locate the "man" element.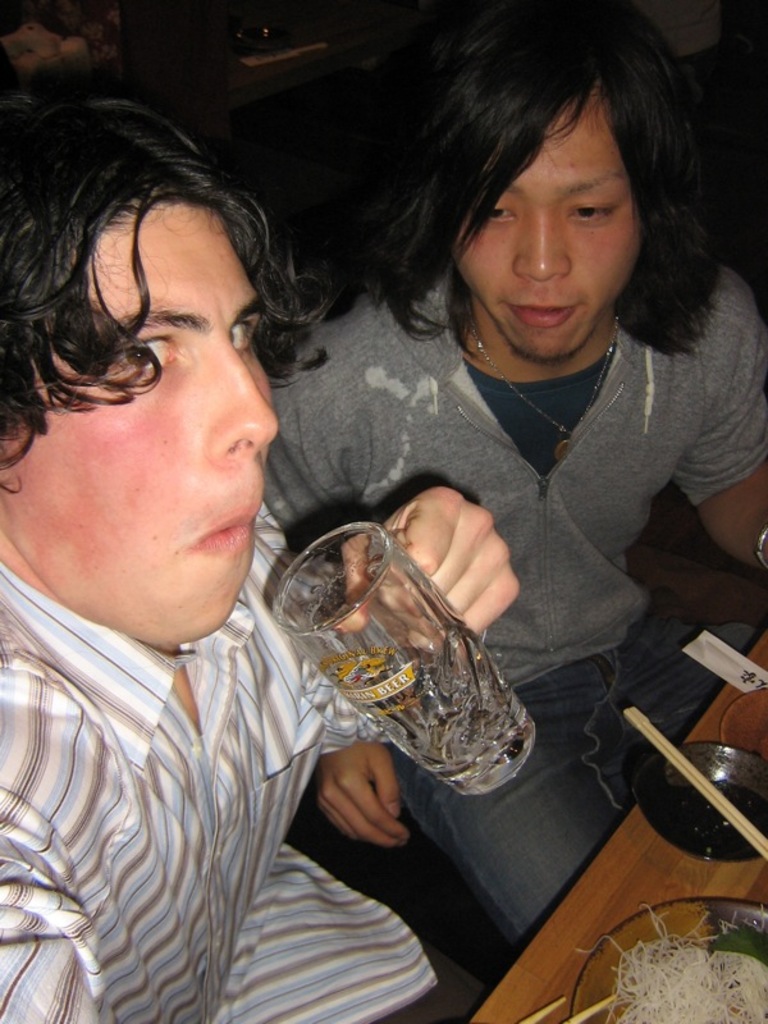
Element bbox: <bbox>0, 54, 430, 1018</bbox>.
